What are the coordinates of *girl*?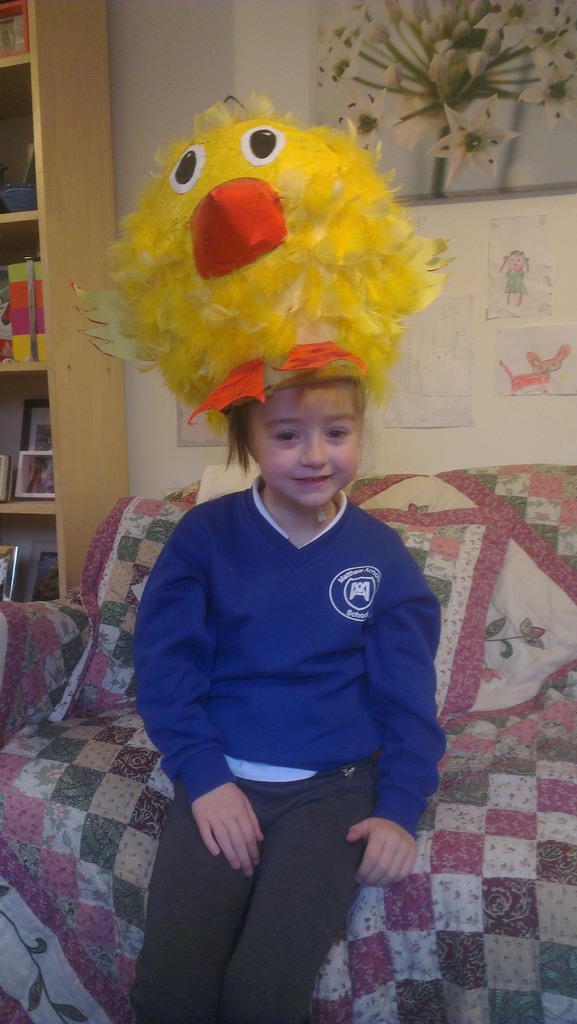
[x1=115, y1=353, x2=439, y2=1016].
